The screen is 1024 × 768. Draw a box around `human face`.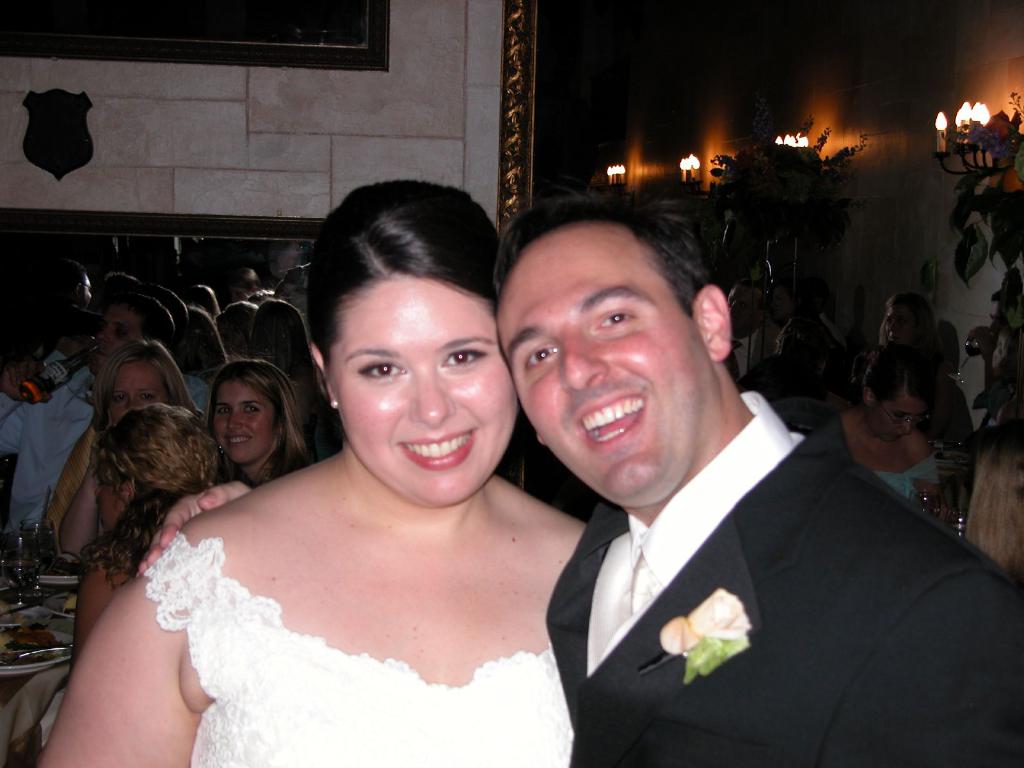
[884,303,918,346].
